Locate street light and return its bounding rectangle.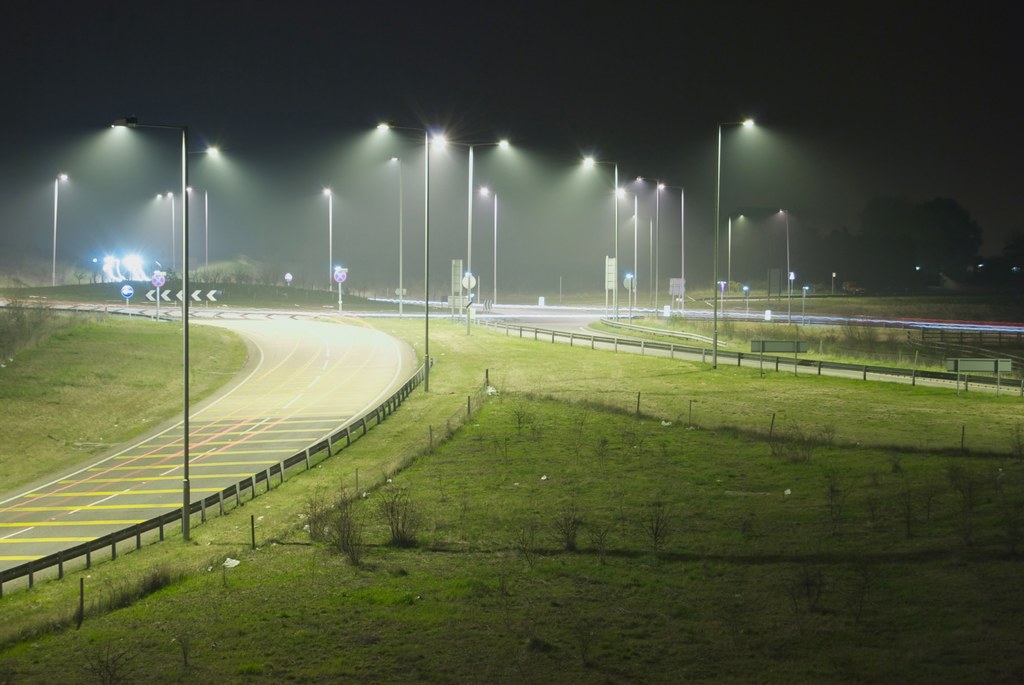
(391,157,399,315).
